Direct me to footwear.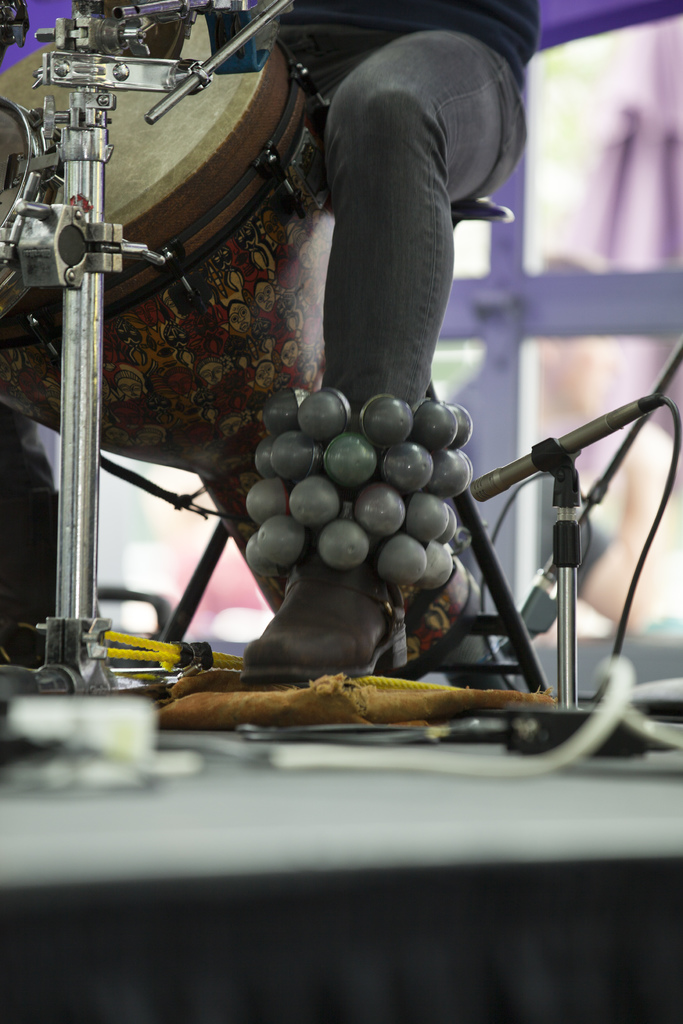
Direction: 238/491/407/680.
